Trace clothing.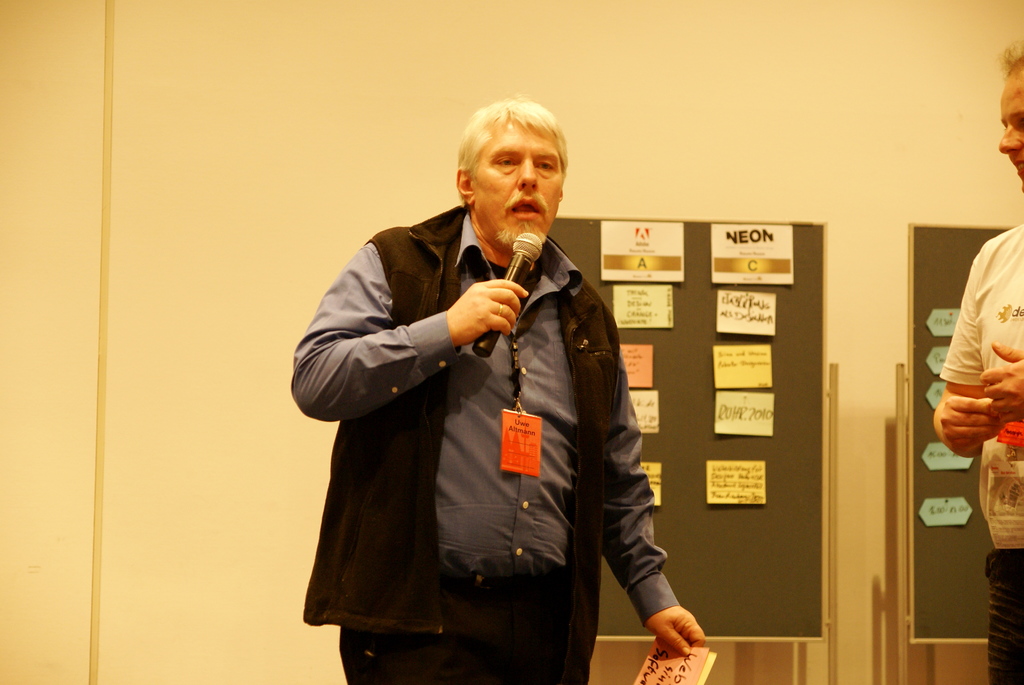
Traced to [left=939, top=225, right=1023, bottom=684].
